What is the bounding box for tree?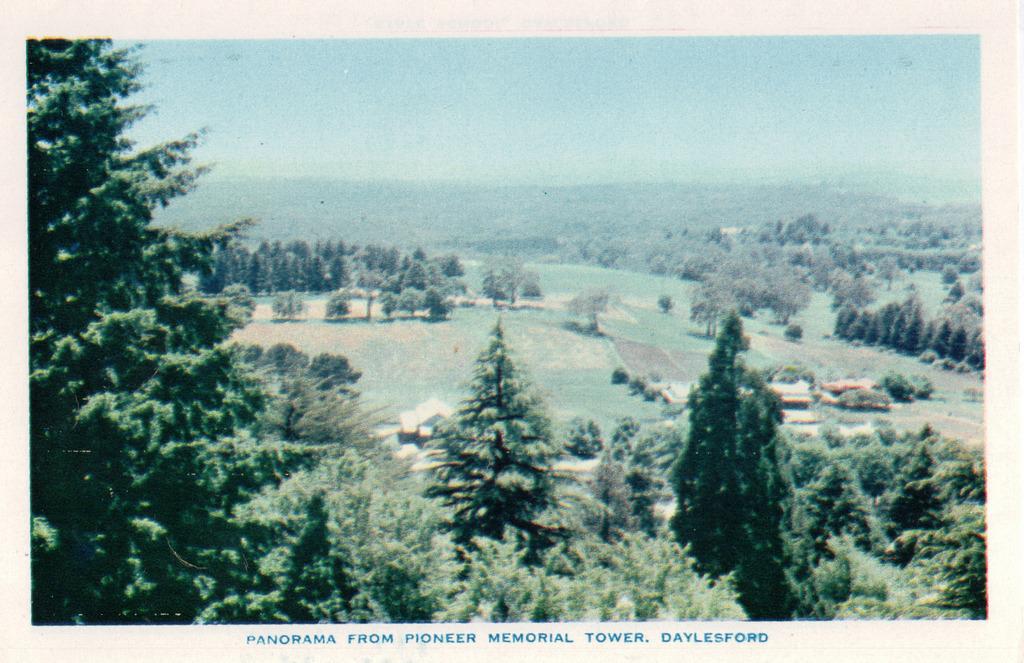
404/313/586/555.
